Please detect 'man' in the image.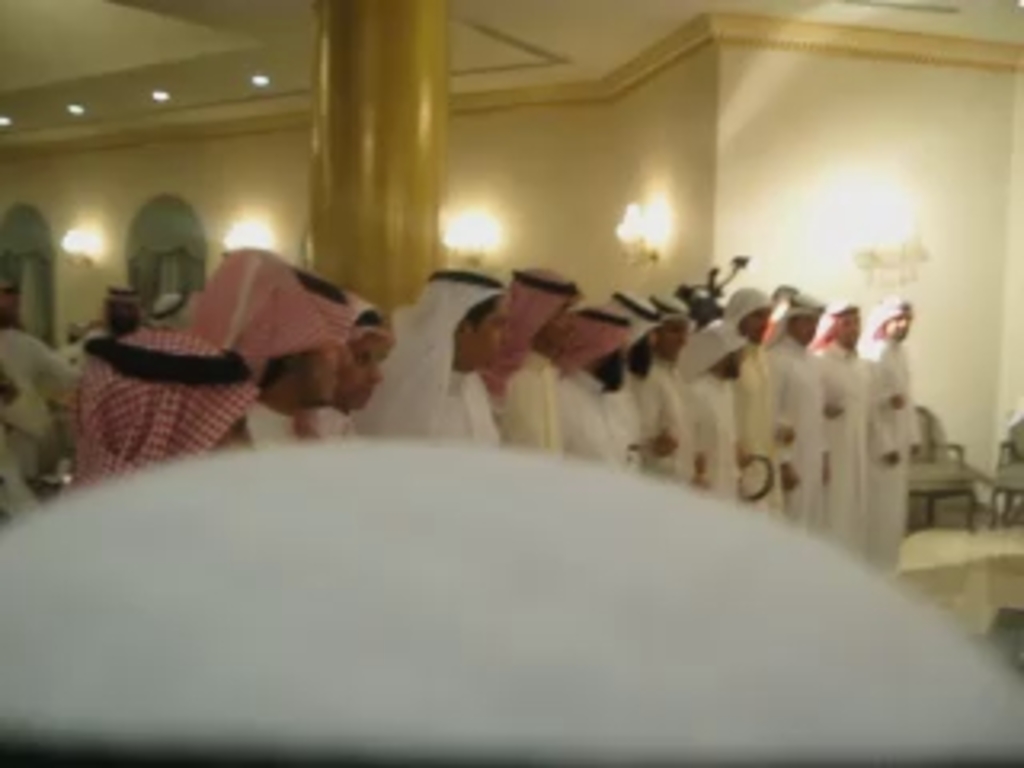
rect(675, 323, 749, 496).
